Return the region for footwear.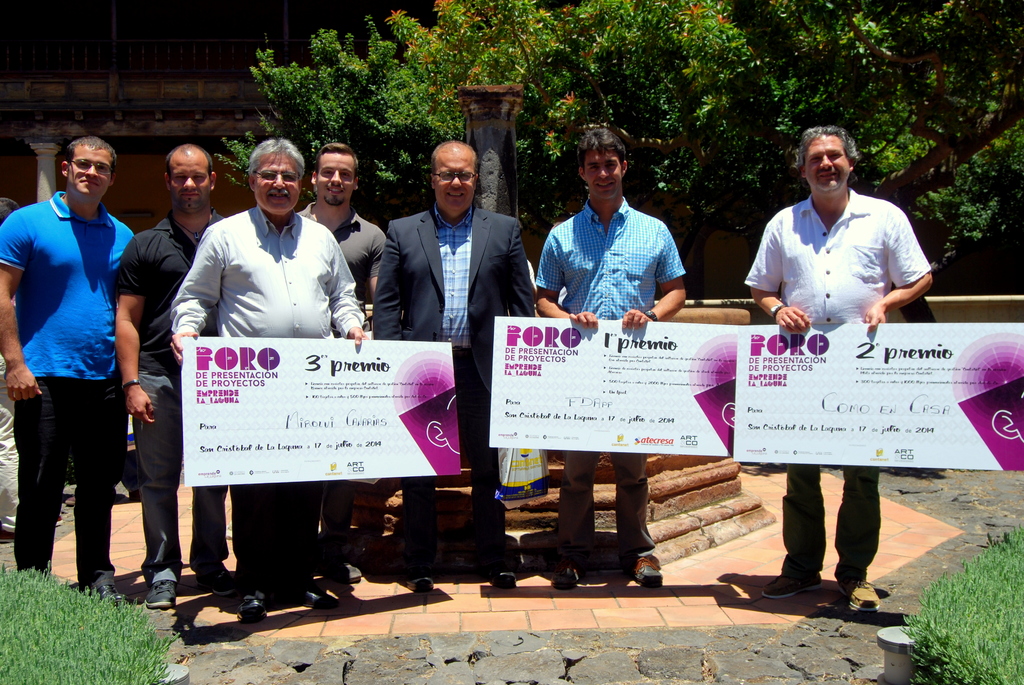
x1=548, y1=544, x2=589, y2=592.
